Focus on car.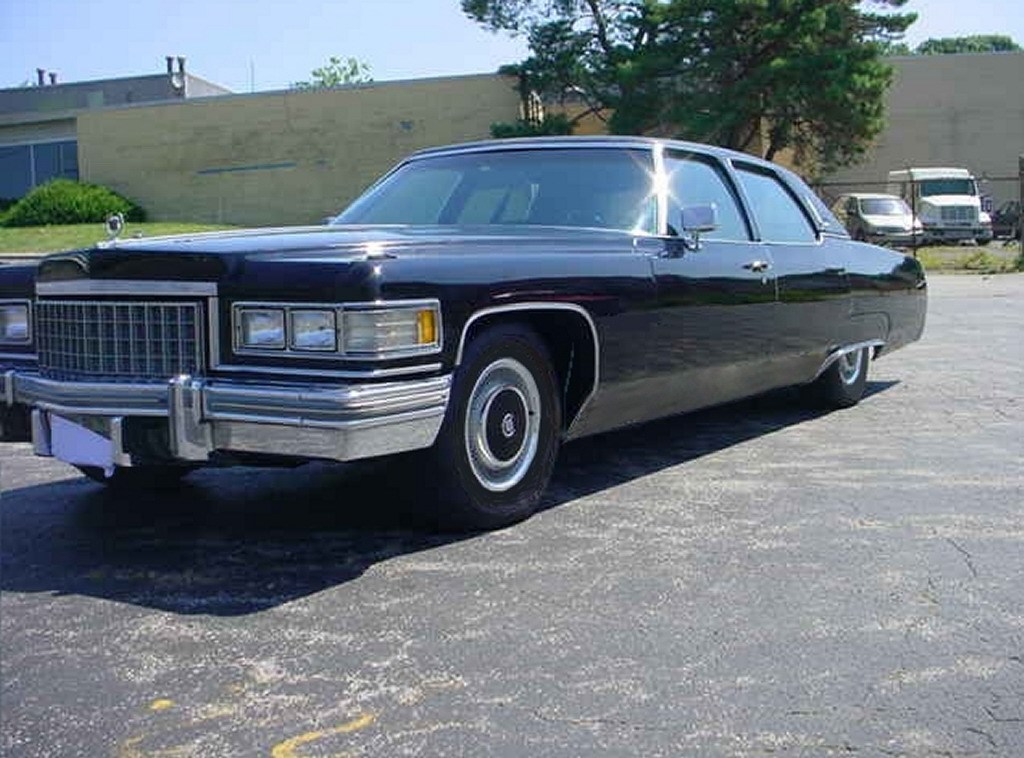
Focused at 829,192,924,245.
